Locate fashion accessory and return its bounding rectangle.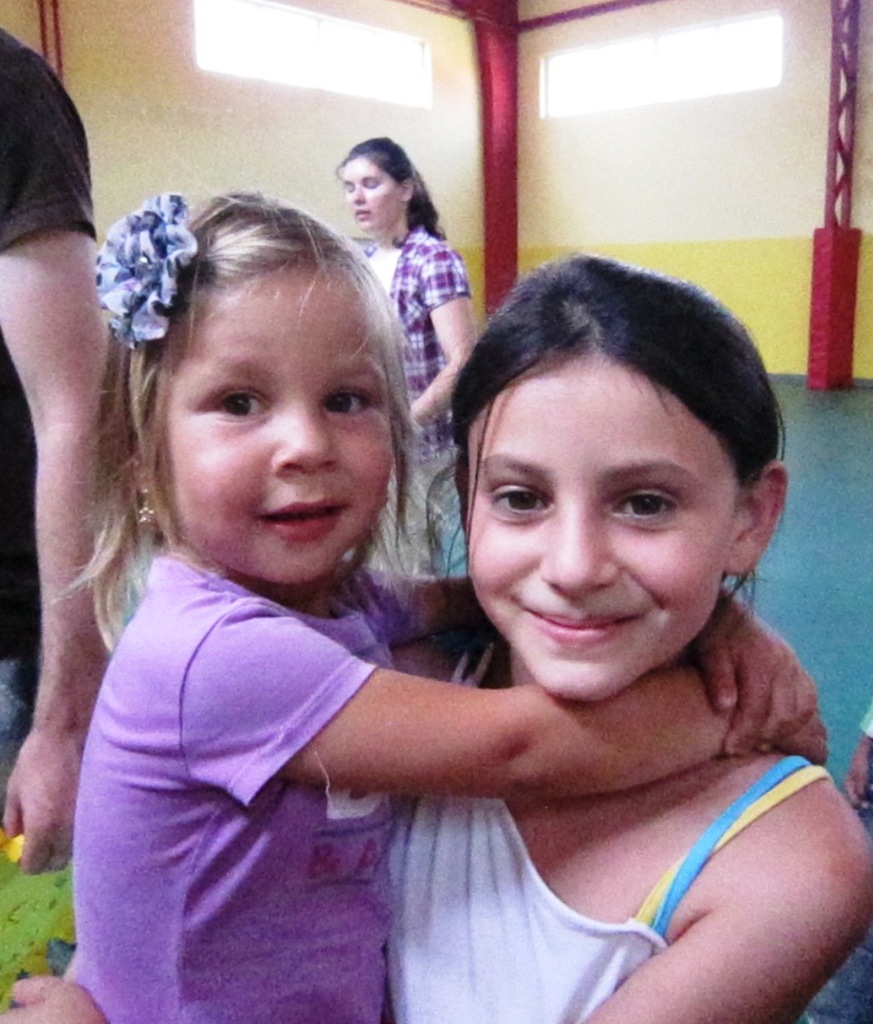
91 194 206 346.
